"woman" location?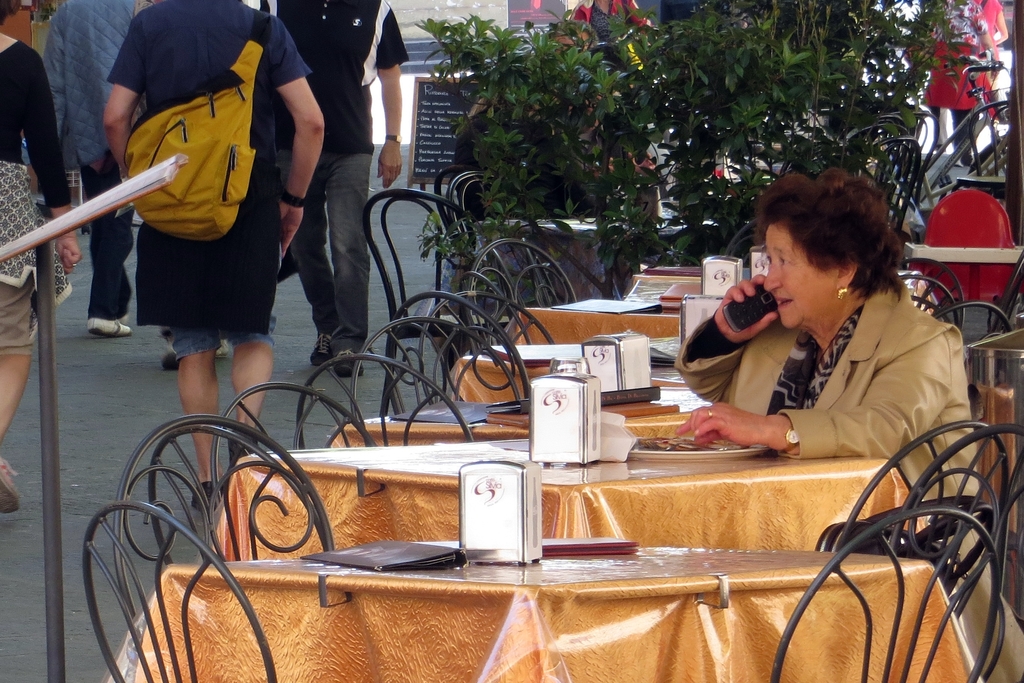
<bbox>0, 0, 83, 512</bbox>
